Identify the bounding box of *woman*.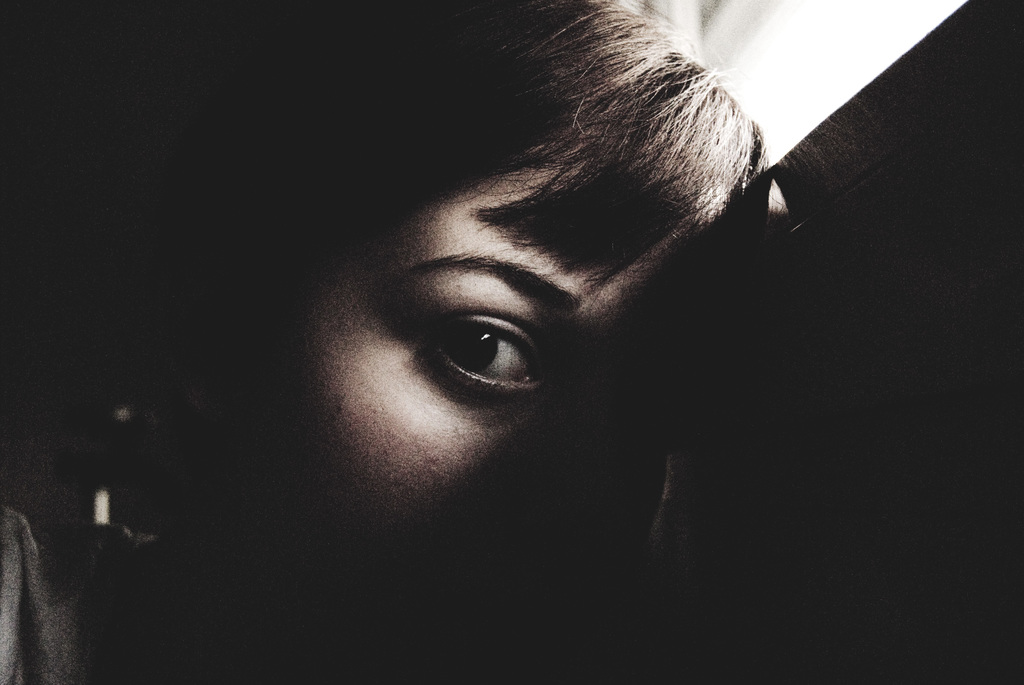
{"x1": 0, "y1": 0, "x2": 774, "y2": 684}.
